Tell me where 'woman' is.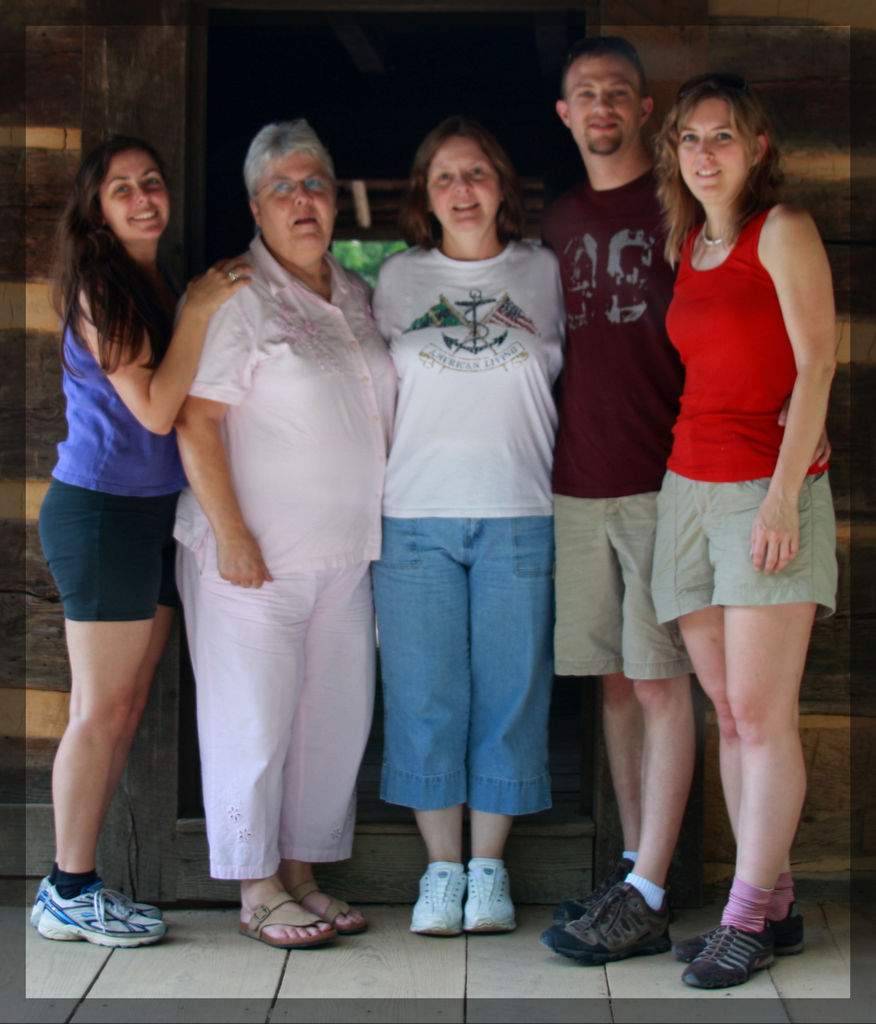
'woman' is at pyautogui.locateOnScreen(35, 138, 256, 949).
